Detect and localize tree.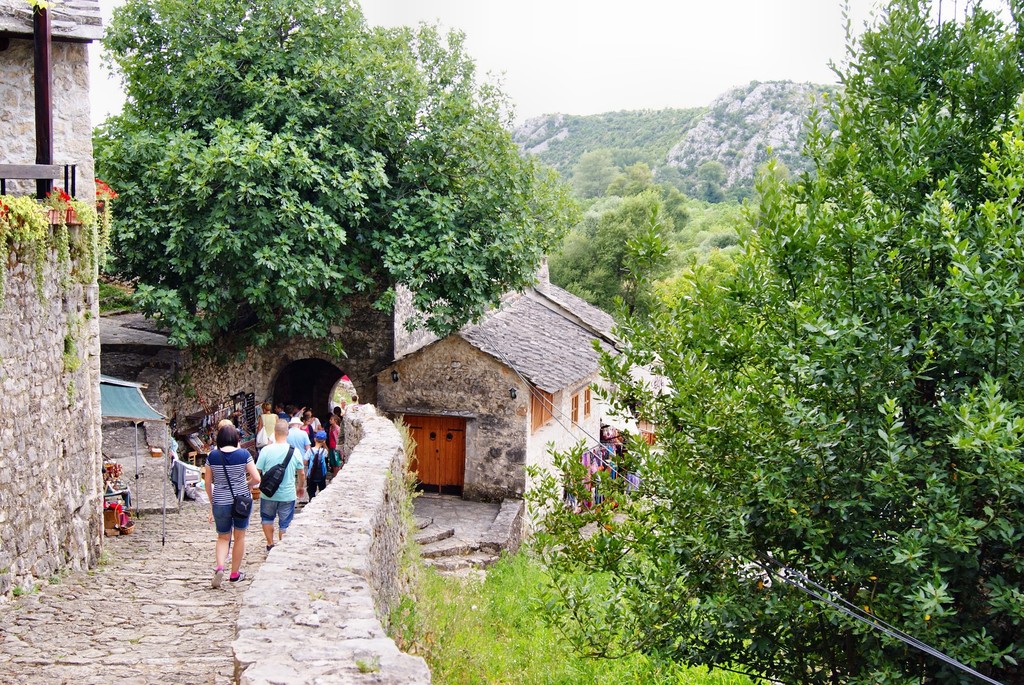
Localized at 548,0,1008,615.
